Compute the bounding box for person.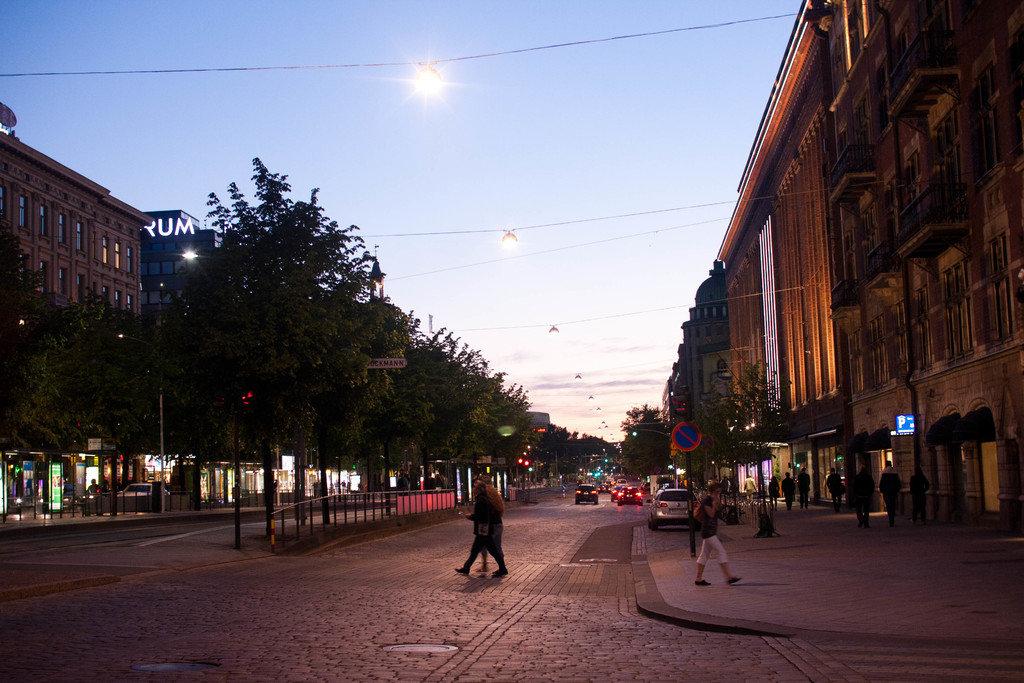
(858, 466, 874, 530).
